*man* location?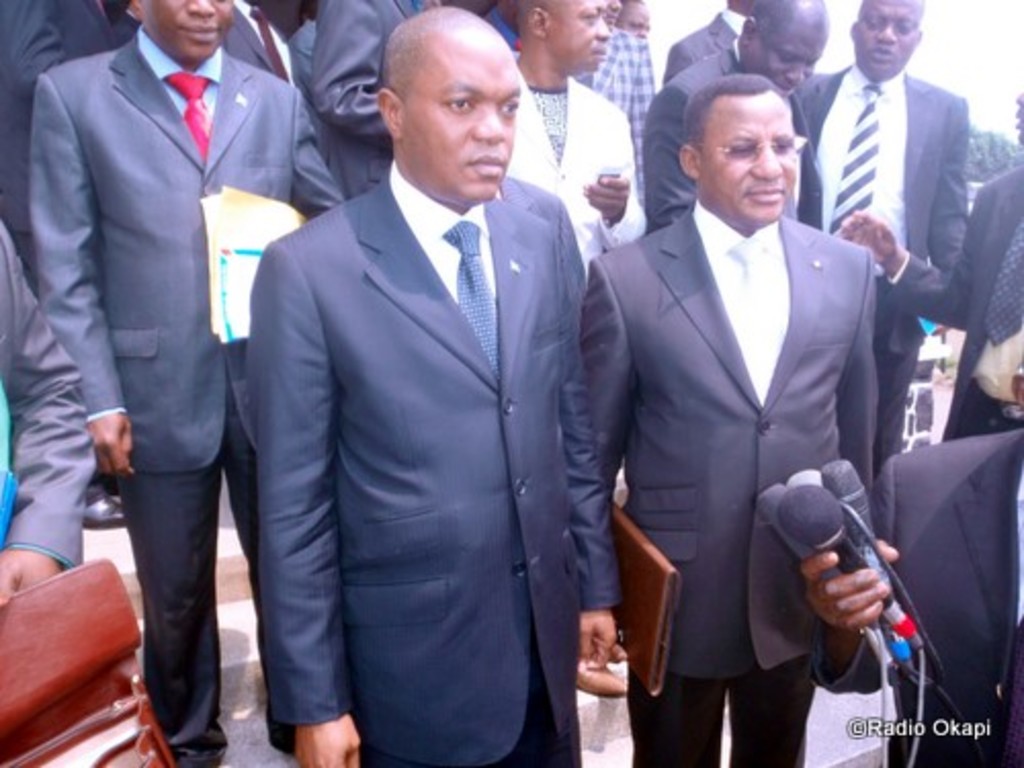
(477,0,520,53)
